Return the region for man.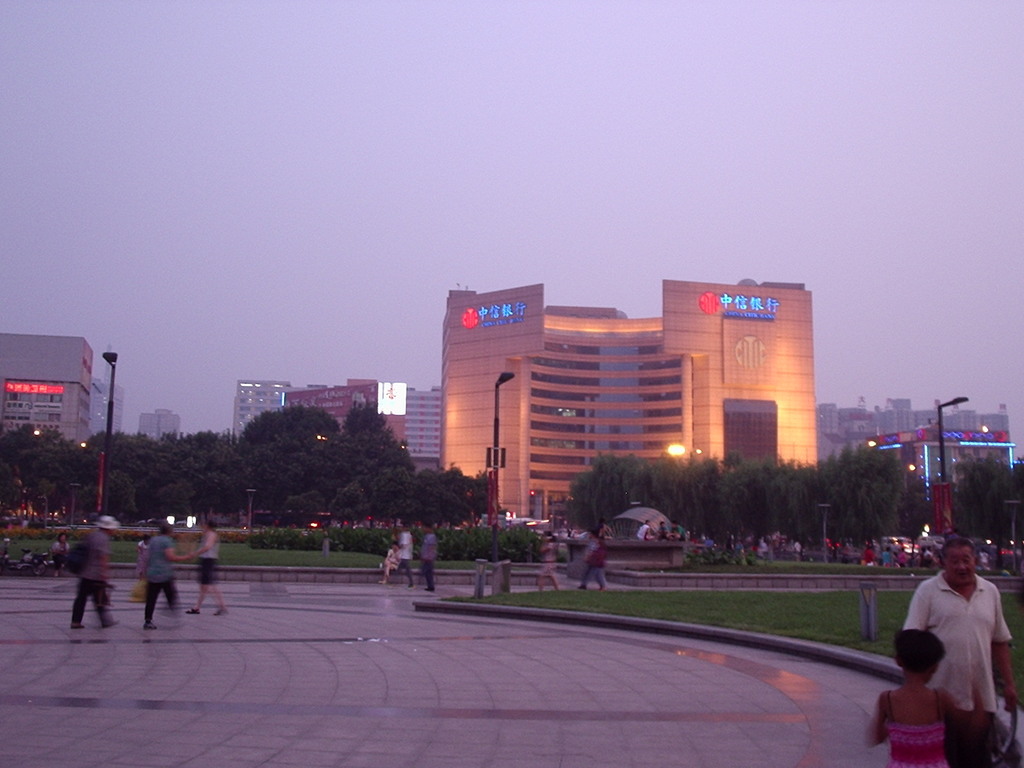
l=419, t=521, r=436, b=591.
